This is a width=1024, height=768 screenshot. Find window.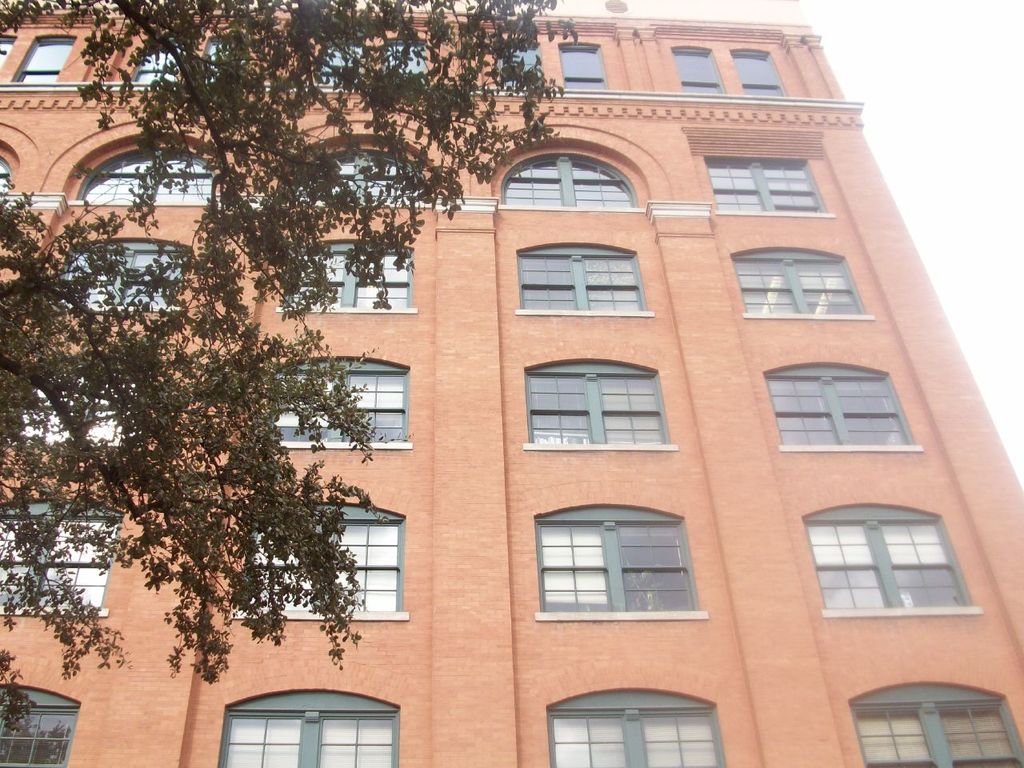
Bounding box: 259 351 409 453.
